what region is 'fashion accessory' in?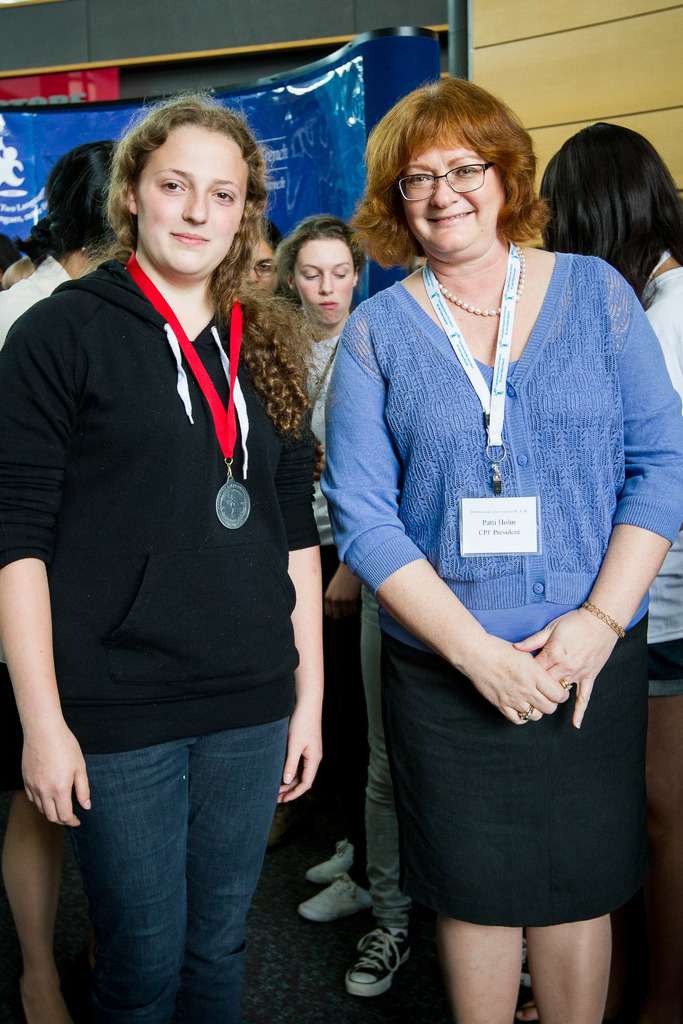
<box>587,598,624,631</box>.
